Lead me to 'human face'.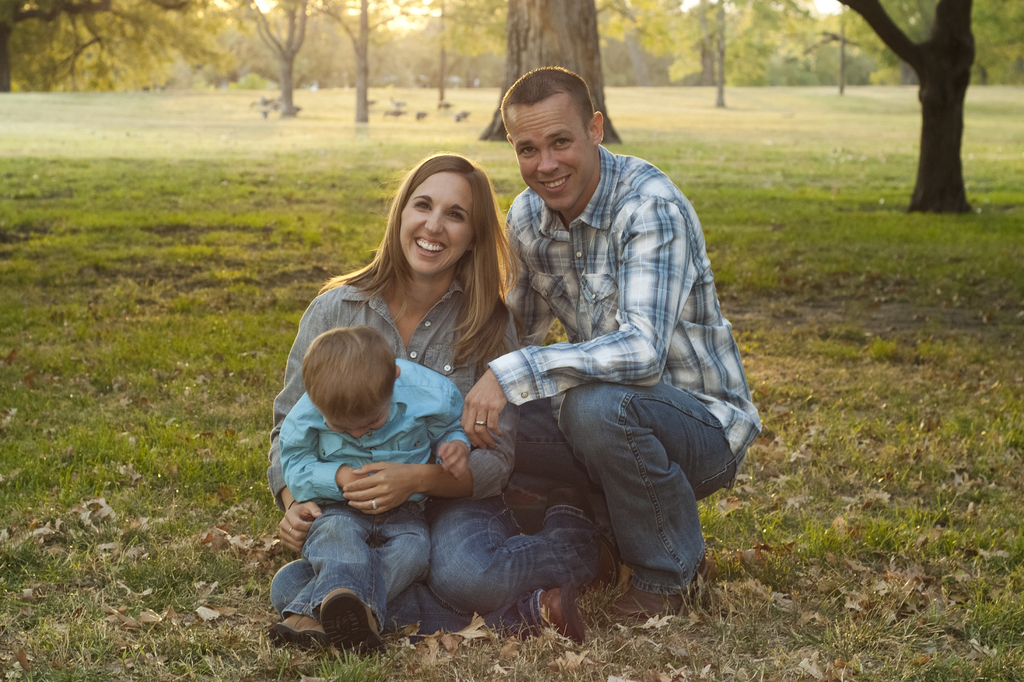
Lead to locate(402, 169, 476, 275).
